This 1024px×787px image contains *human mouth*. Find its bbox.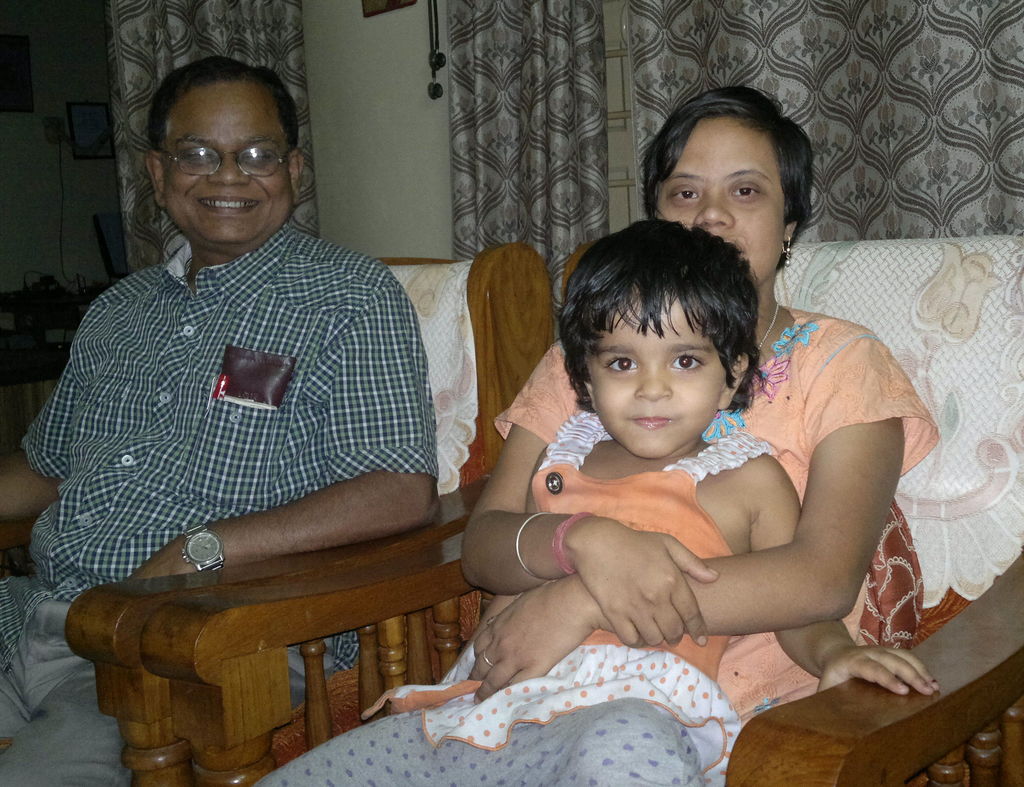
detection(200, 193, 265, 211).
